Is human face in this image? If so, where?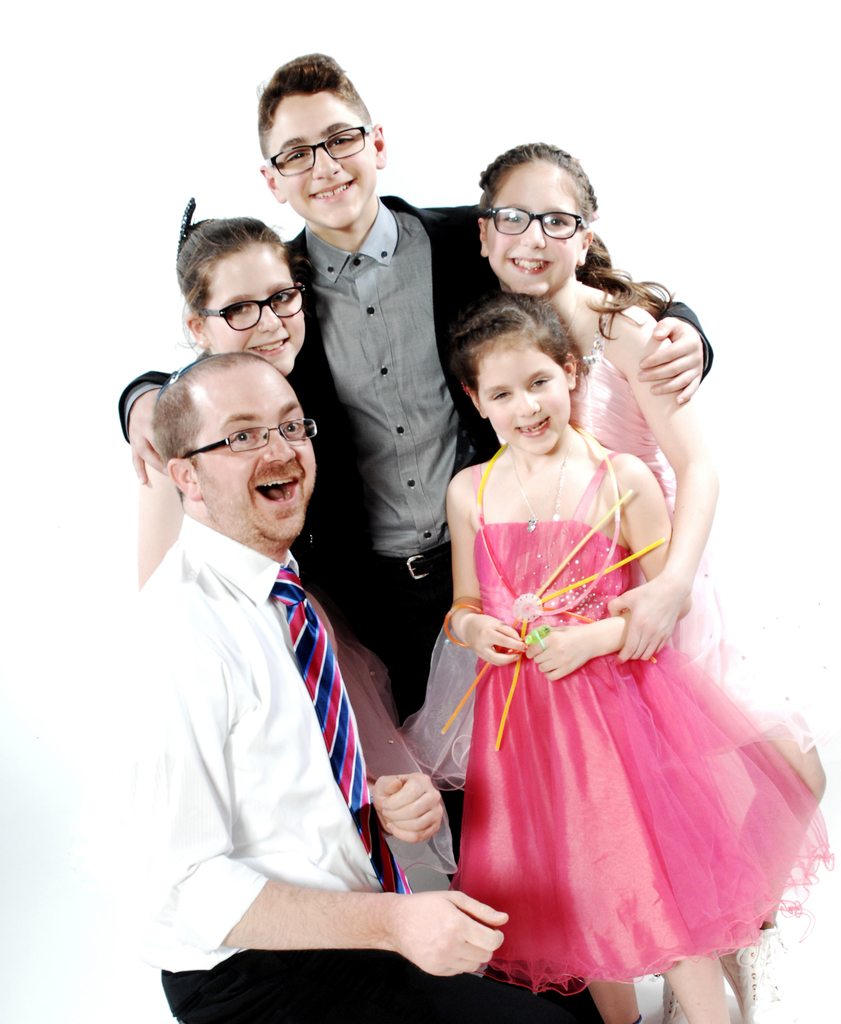
Yes, at [192,365,320,545].
